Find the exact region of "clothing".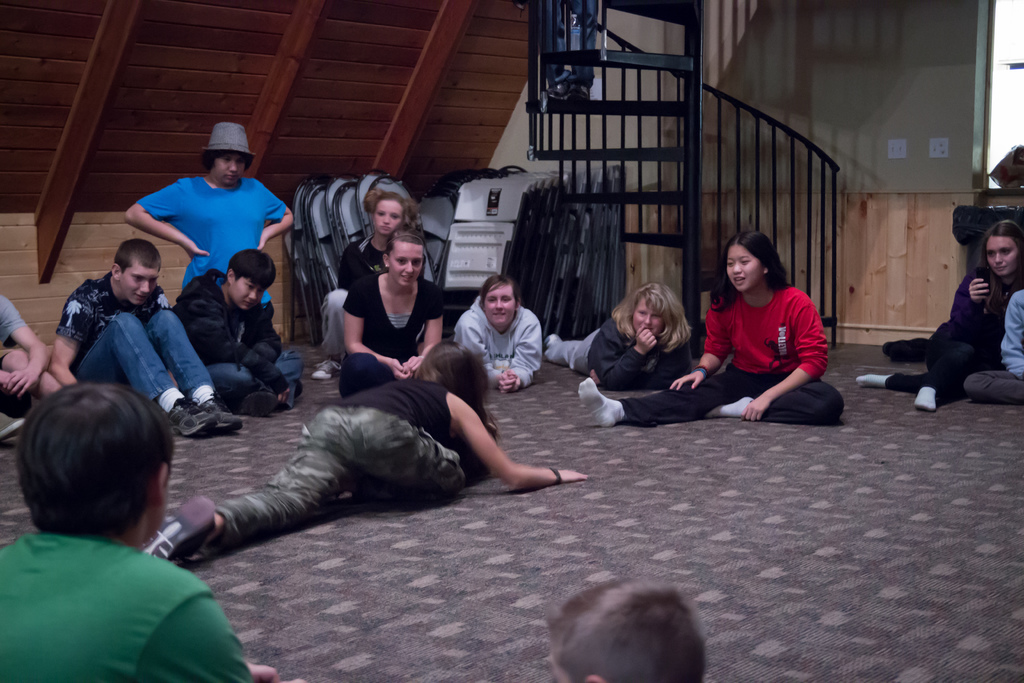
Exact region: 179,268,300,397.
